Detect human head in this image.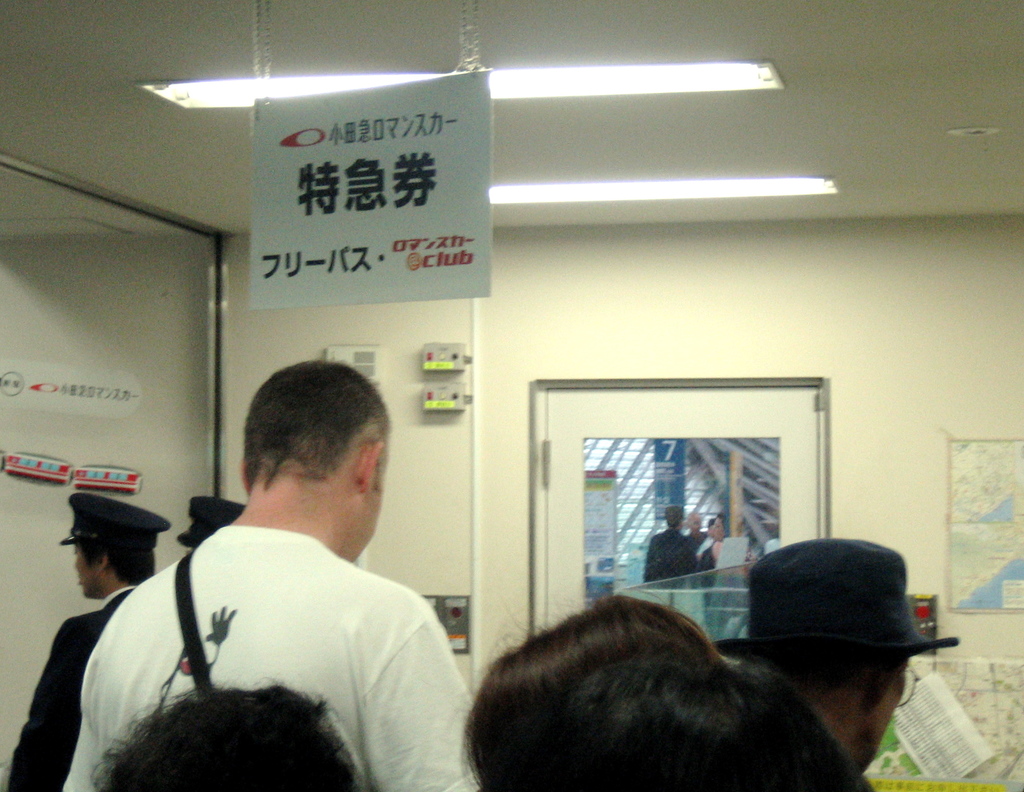
Detection: x1=708, y1=513, x2=726, y2=543.
